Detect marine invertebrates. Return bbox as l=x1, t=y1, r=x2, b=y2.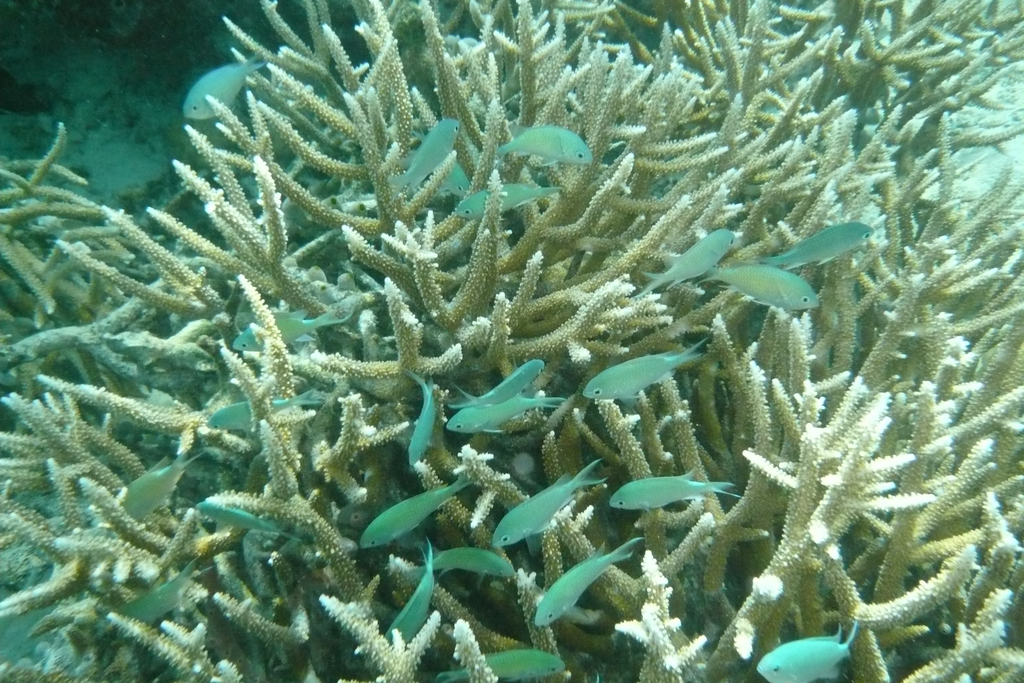
l=234, t=305, r=353, b=344.
